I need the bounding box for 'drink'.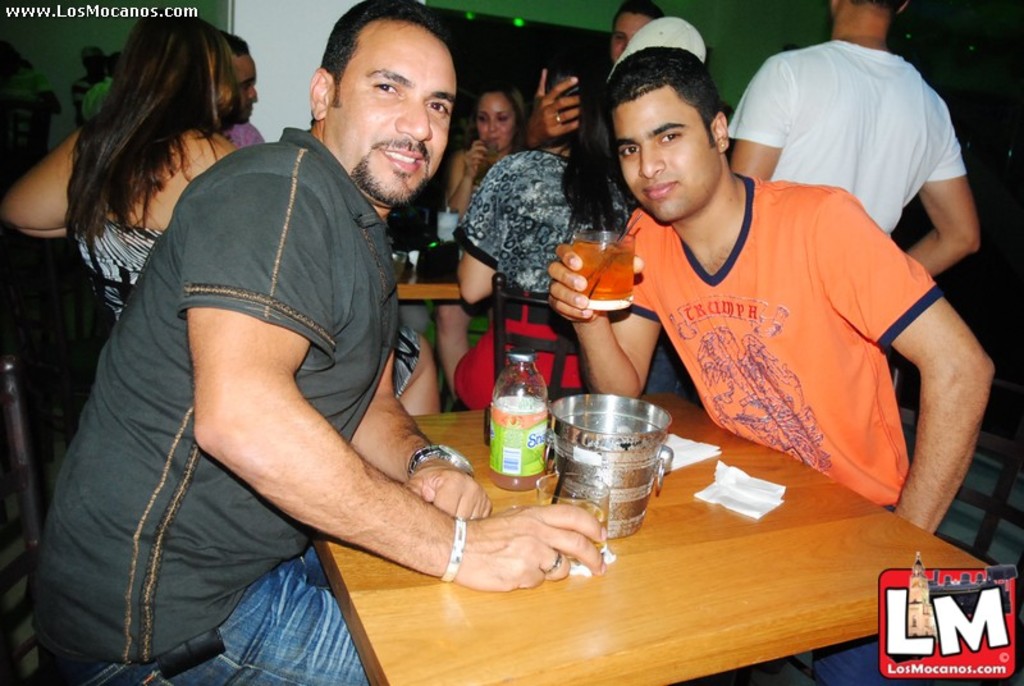
Here it is: 486,465,556,491.
